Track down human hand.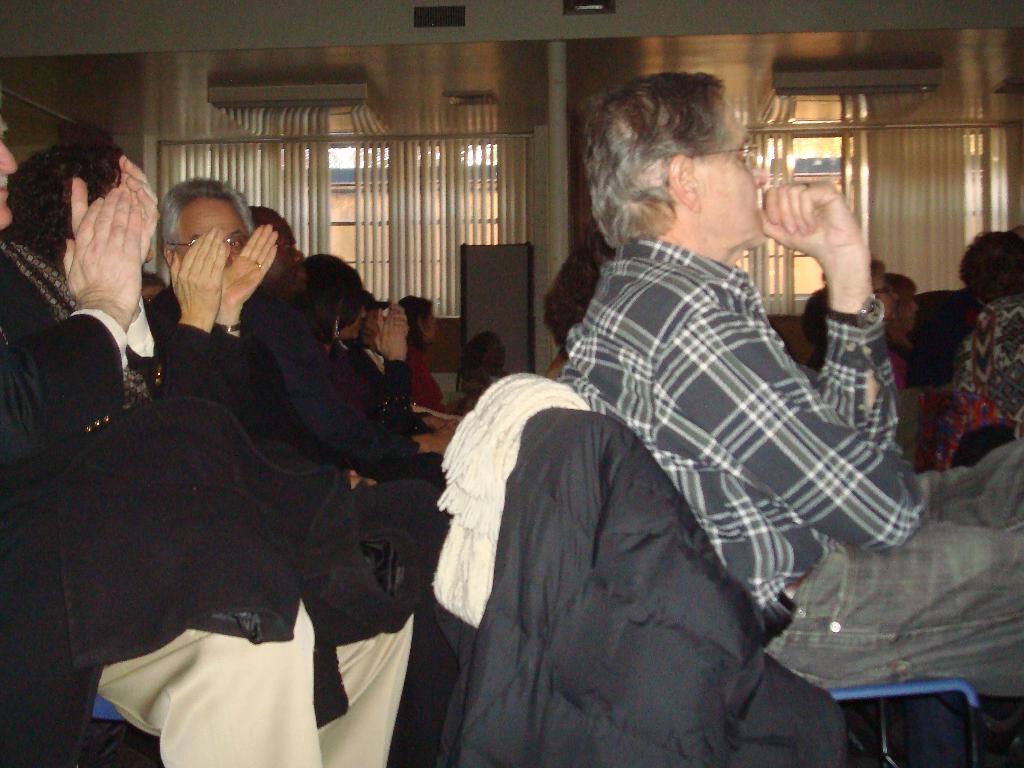
Tracked to (x1=772, y1=183, x2=897, y2=330).
